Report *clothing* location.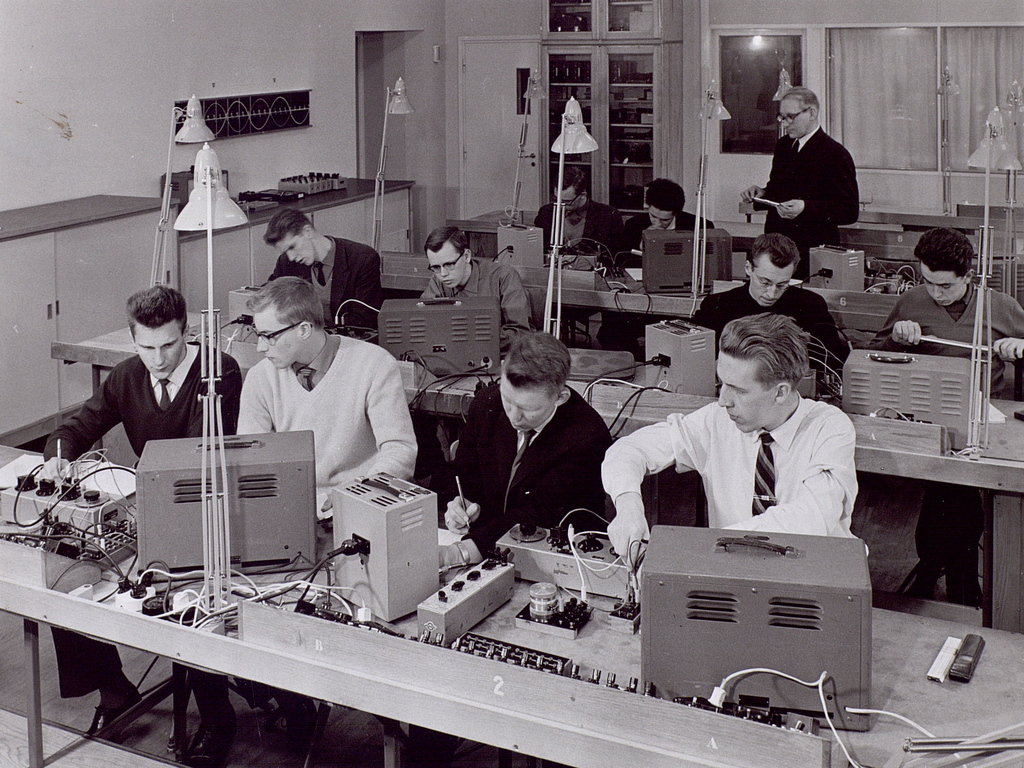
Report: bbox=[596, 390, 860, 543].
